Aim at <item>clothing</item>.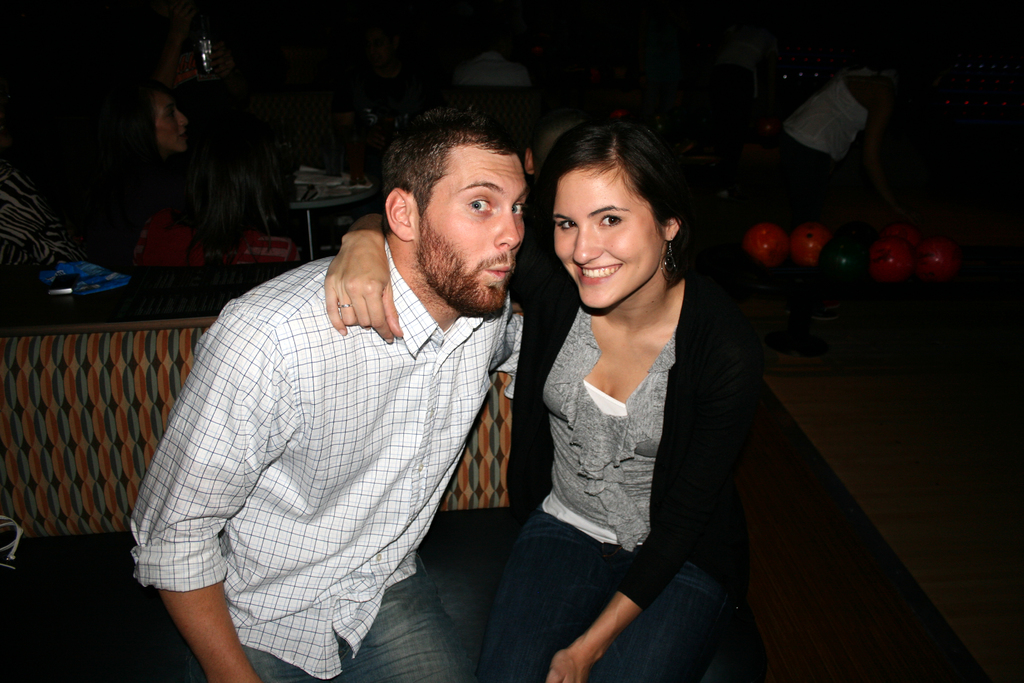
Aimed at l=239, t=555, r=476, b=682.
